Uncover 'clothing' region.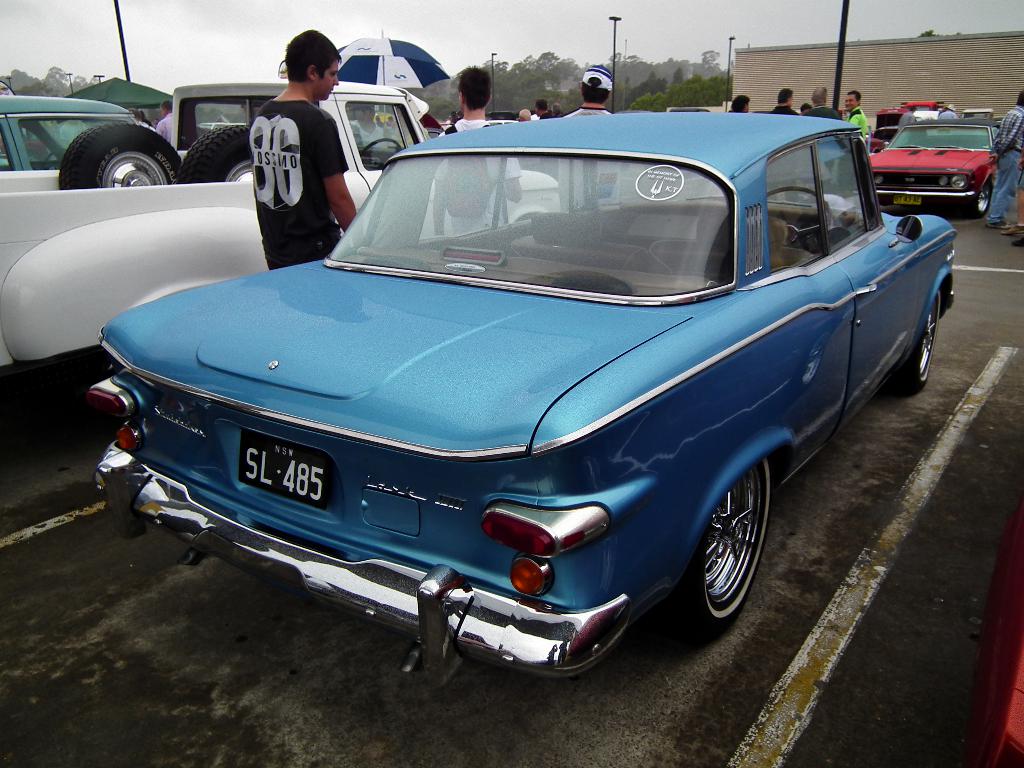
Uncovered: x1=988 y1=101 x2=1023 y2=220.
